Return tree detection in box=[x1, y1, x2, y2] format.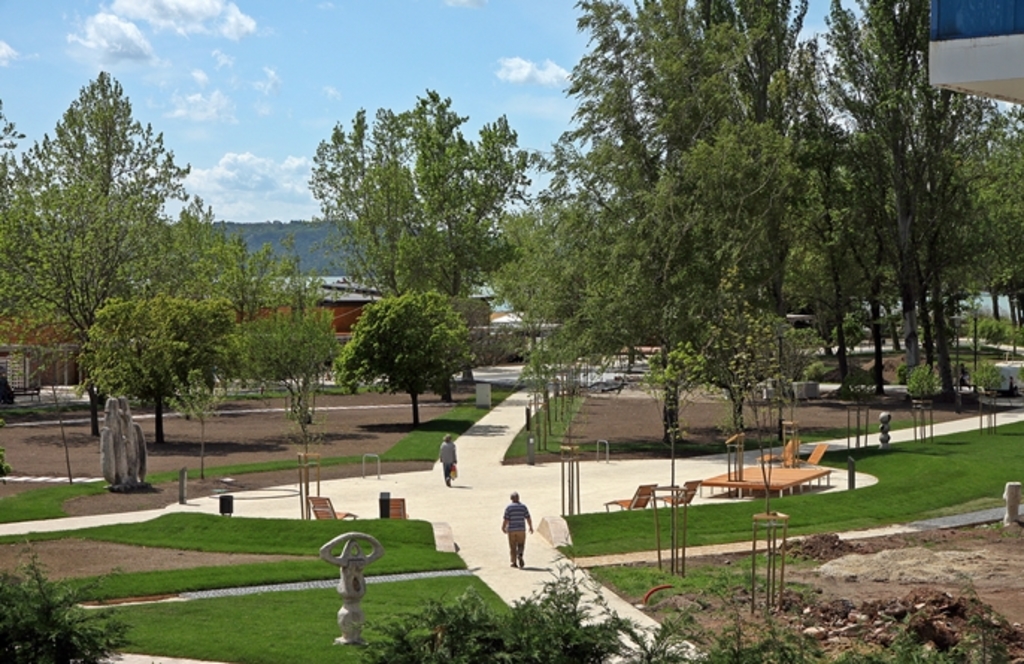
box=[0, 98, 30, 224].
